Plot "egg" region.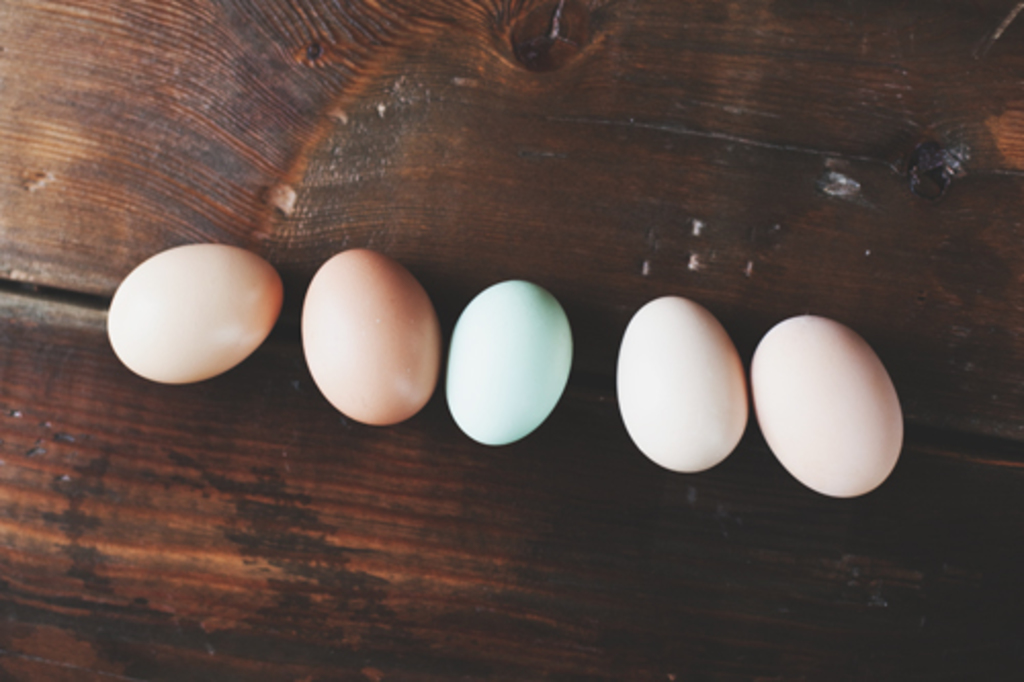
Plotted at 444:276:578:444.
